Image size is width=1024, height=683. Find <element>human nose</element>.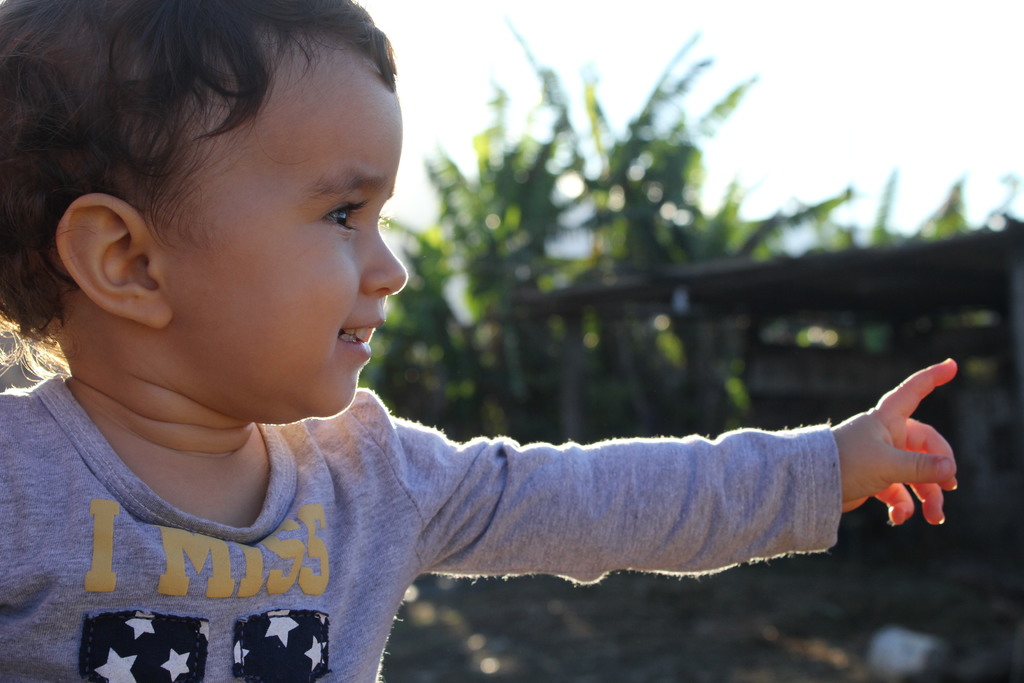
crop(364, 217, 412, 299).
